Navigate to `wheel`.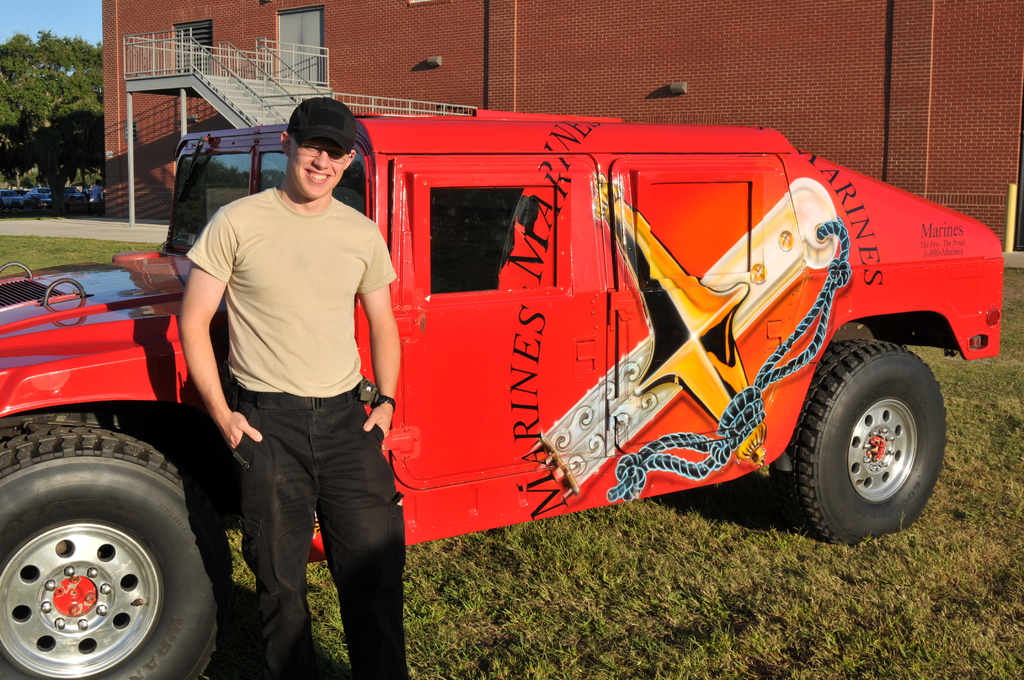
Navigation target: box=[785, 323, 950, 544].
